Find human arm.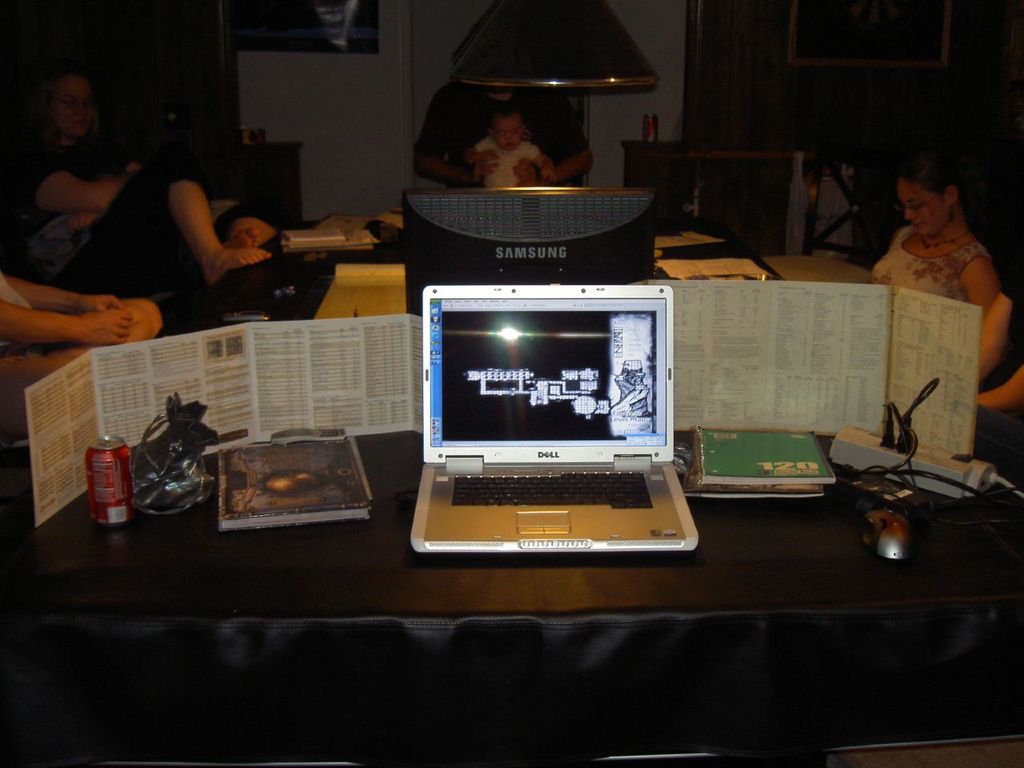
region(0, 258, 128, 322).
